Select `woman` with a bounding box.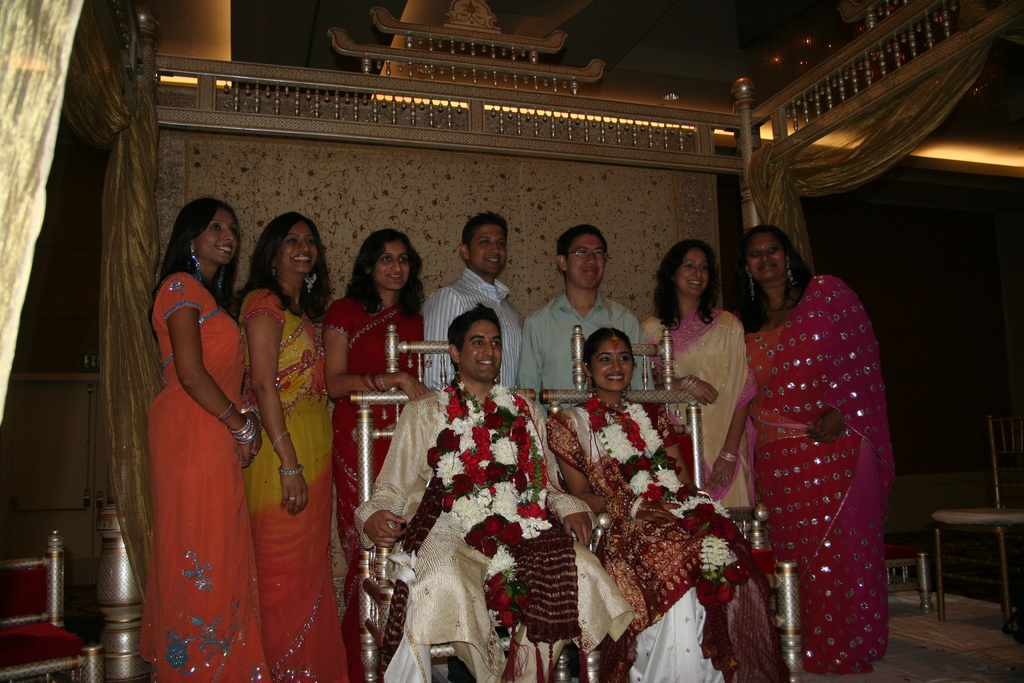
left=321, top=226, right=431, bottom=682.
